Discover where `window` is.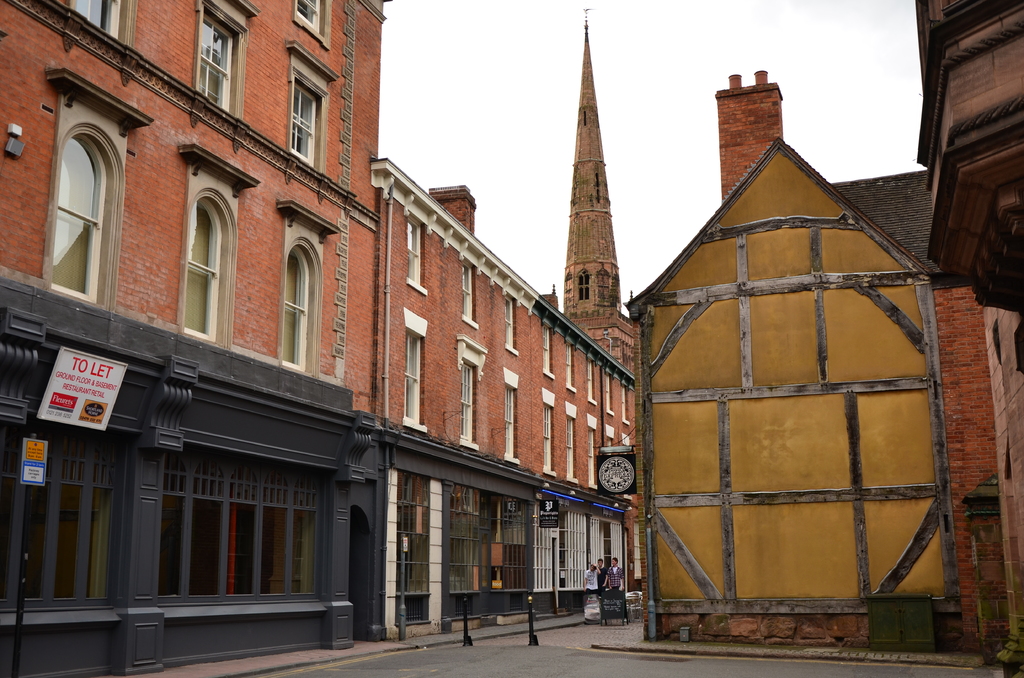
Discovered at bbox=[460, 337, 487, 451].
